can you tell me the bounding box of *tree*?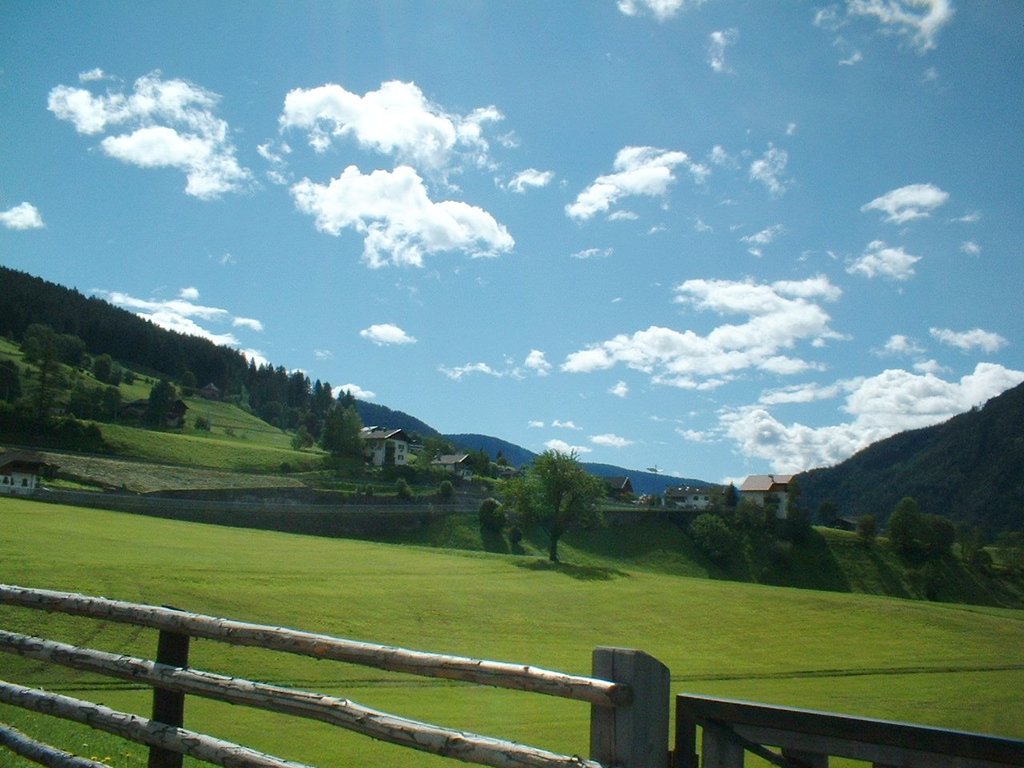
bbox=[890, 498, 954, 562].
